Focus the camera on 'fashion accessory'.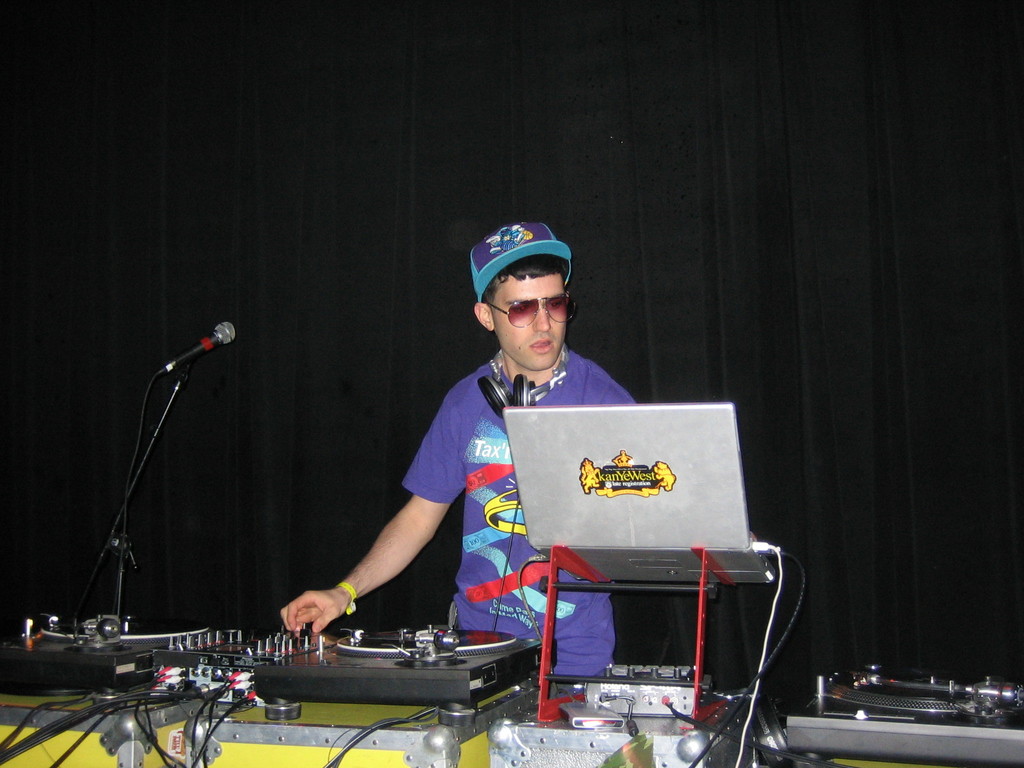
Focus region: BBox(472, 221, 573, 305).
